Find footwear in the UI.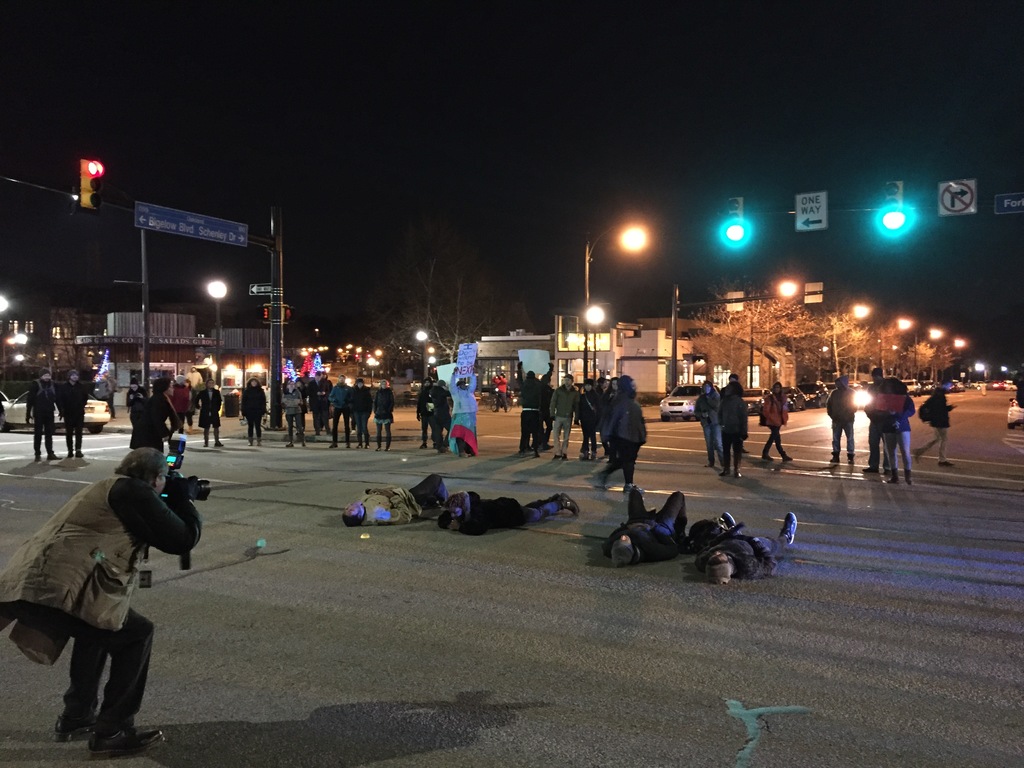
UI element at <region>648, 504, 656, 515</region>.
